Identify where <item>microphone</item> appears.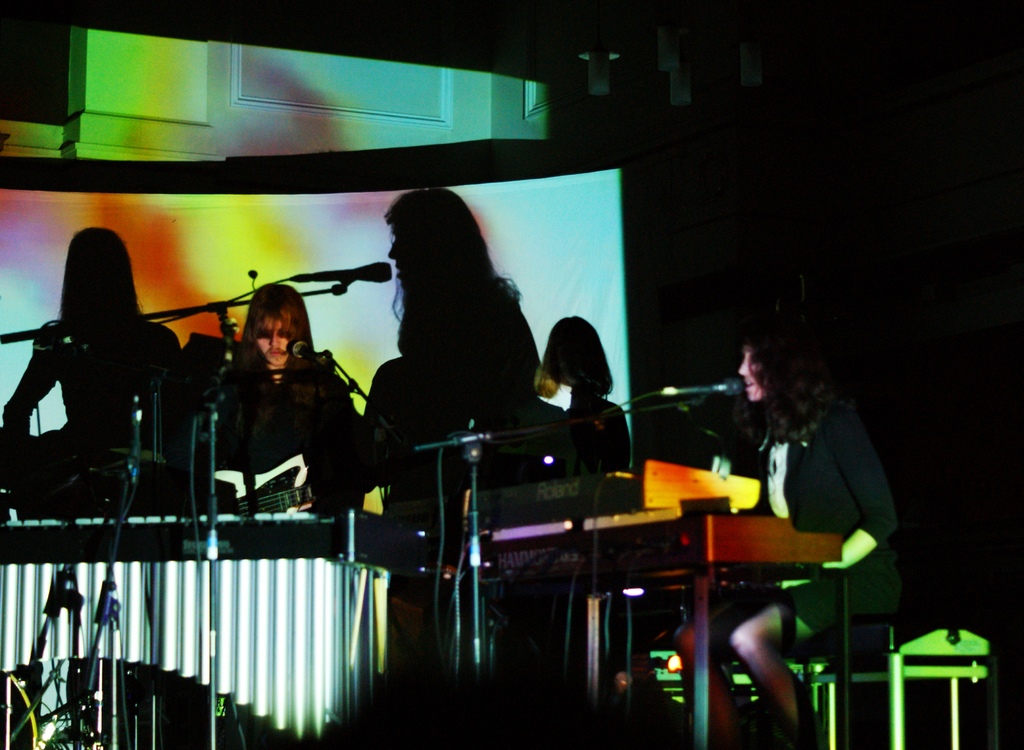
Appears at Rect(291, 340, 334, 377).
